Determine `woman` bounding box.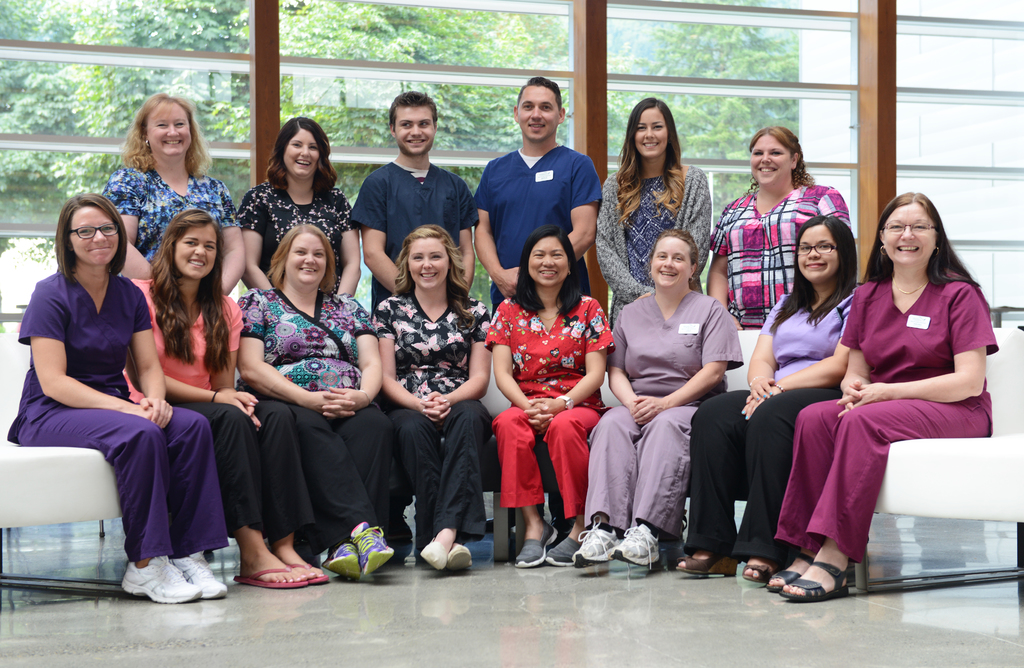
Determined: Rect(123, 212, 346, 587).
